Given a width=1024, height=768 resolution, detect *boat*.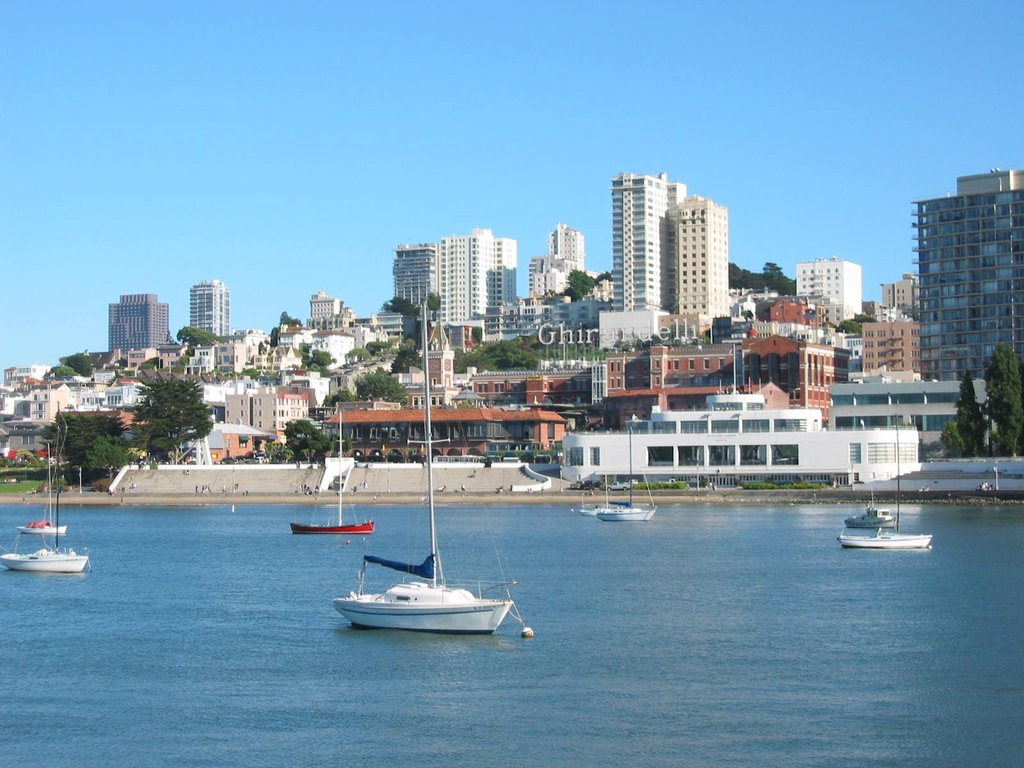
0:459:95:570.
